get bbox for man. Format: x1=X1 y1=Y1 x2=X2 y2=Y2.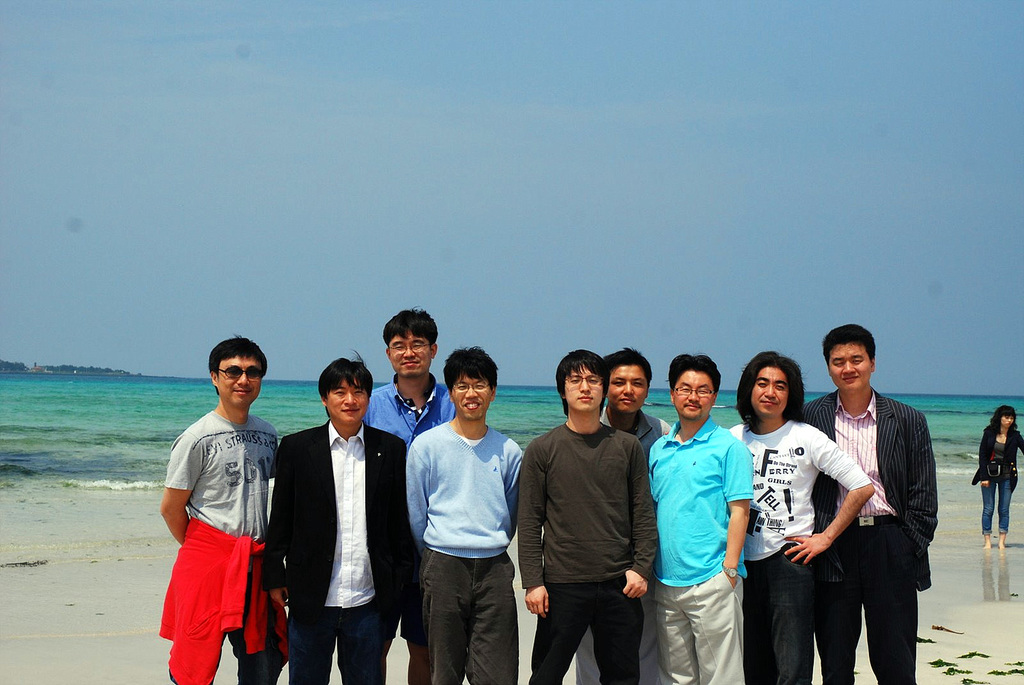
x1=257 y1=347 x2=406 y2=684.
